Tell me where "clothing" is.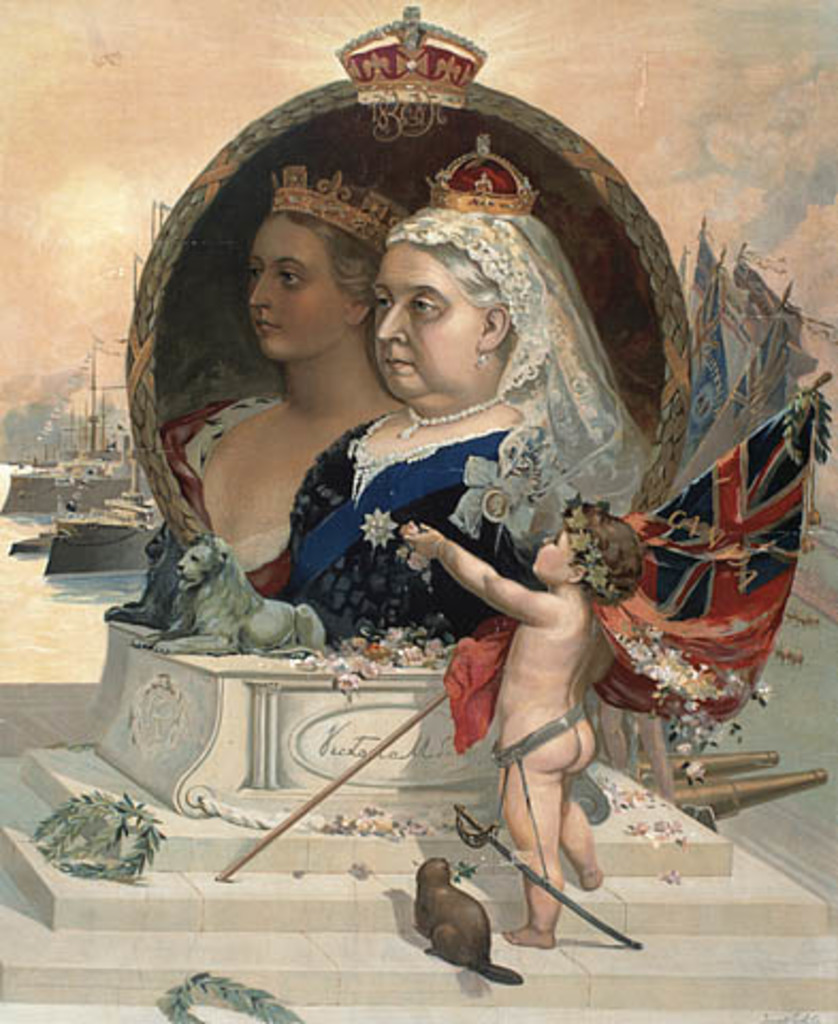
"clothing" is at l=145, t=397, r=292, b=597.
